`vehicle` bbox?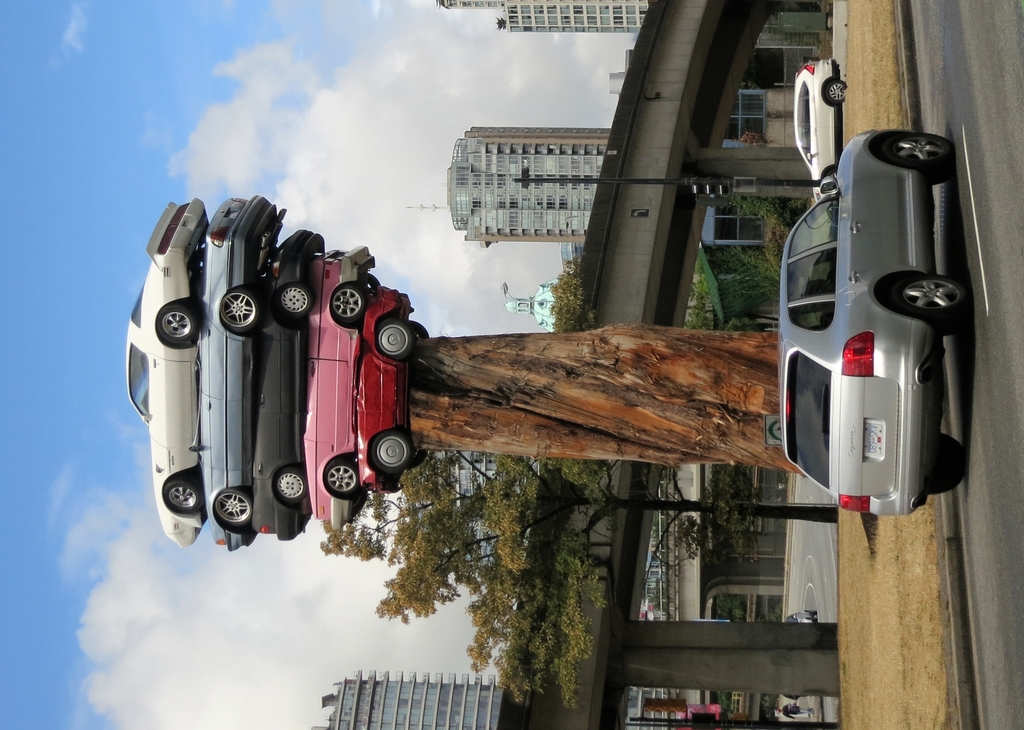
{"x1": 778, "y1": 144, "x2": 982, "y2": 528}
